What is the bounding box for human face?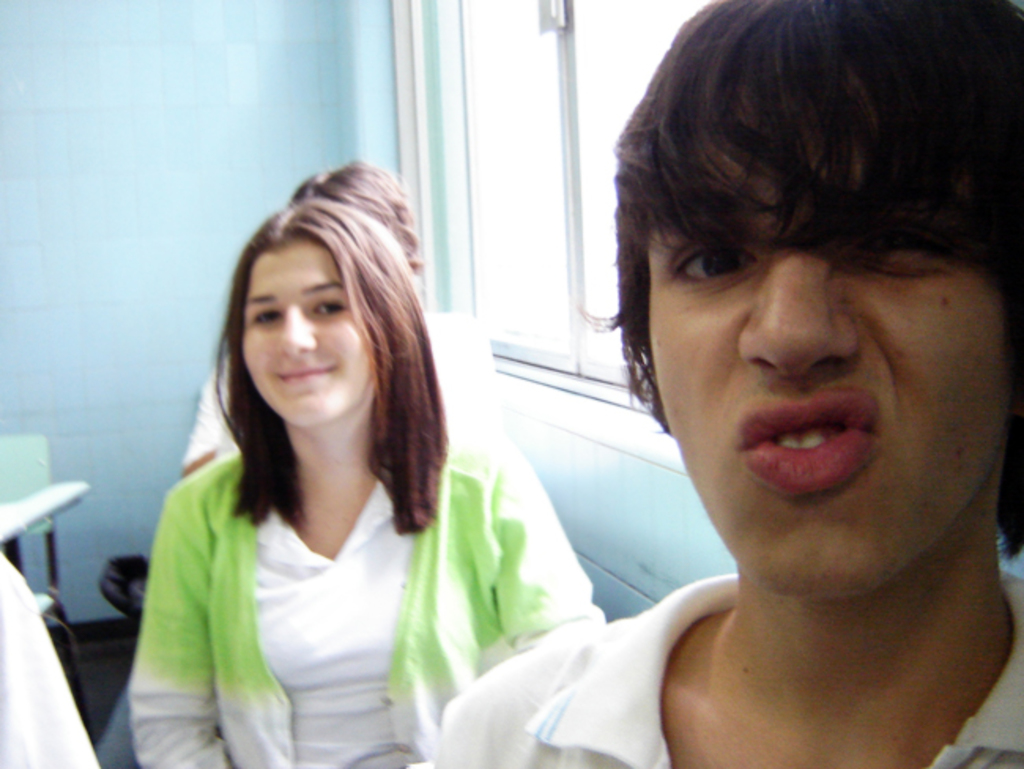
crop(647, 161, 1019, 607).
